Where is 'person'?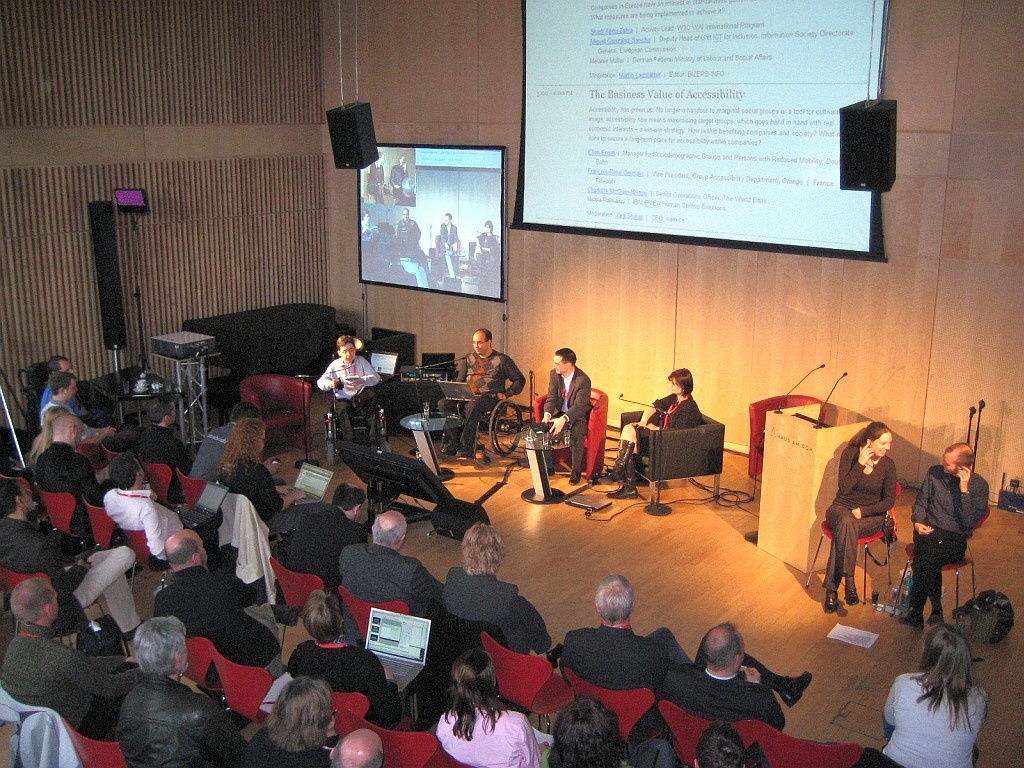
bbox=[97, 450, 190, 566].
